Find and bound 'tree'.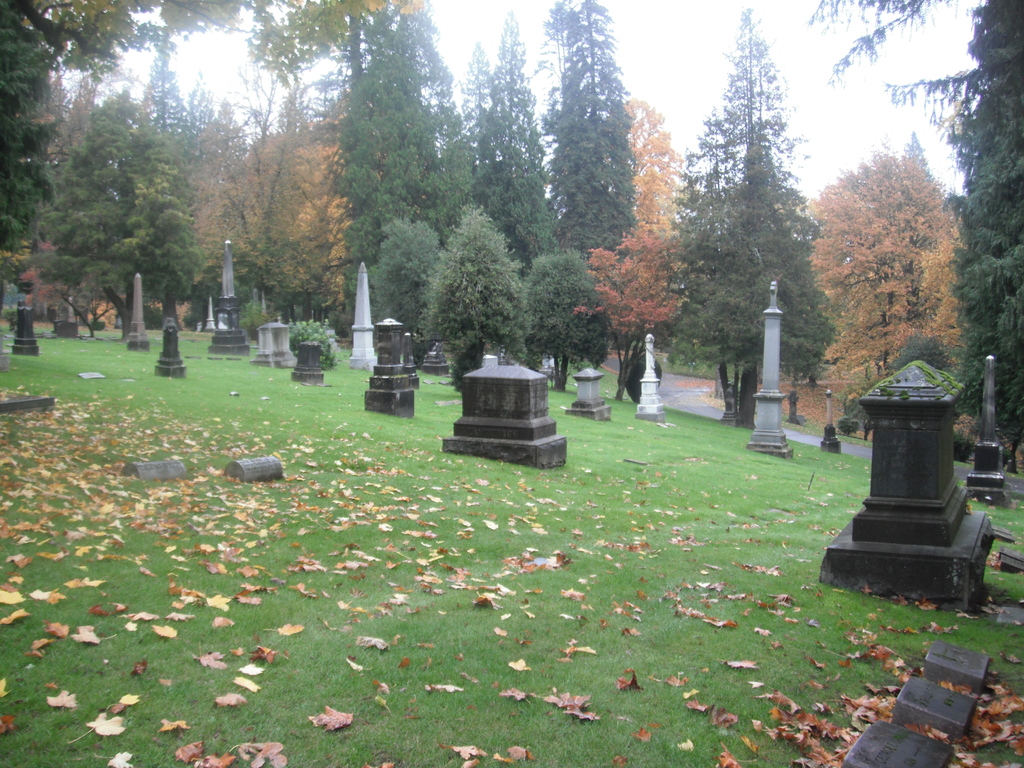
Bound: (527, 0, 637, 263).
